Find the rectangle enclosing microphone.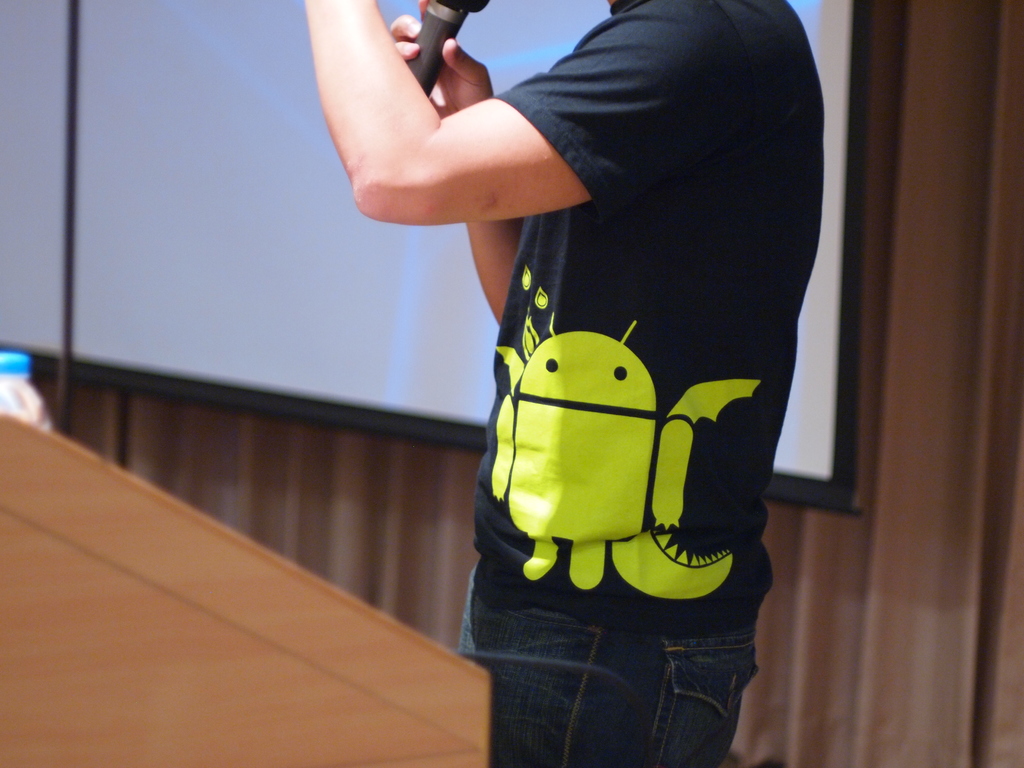
x1=406, y1=0, x2=490, y2=100.
